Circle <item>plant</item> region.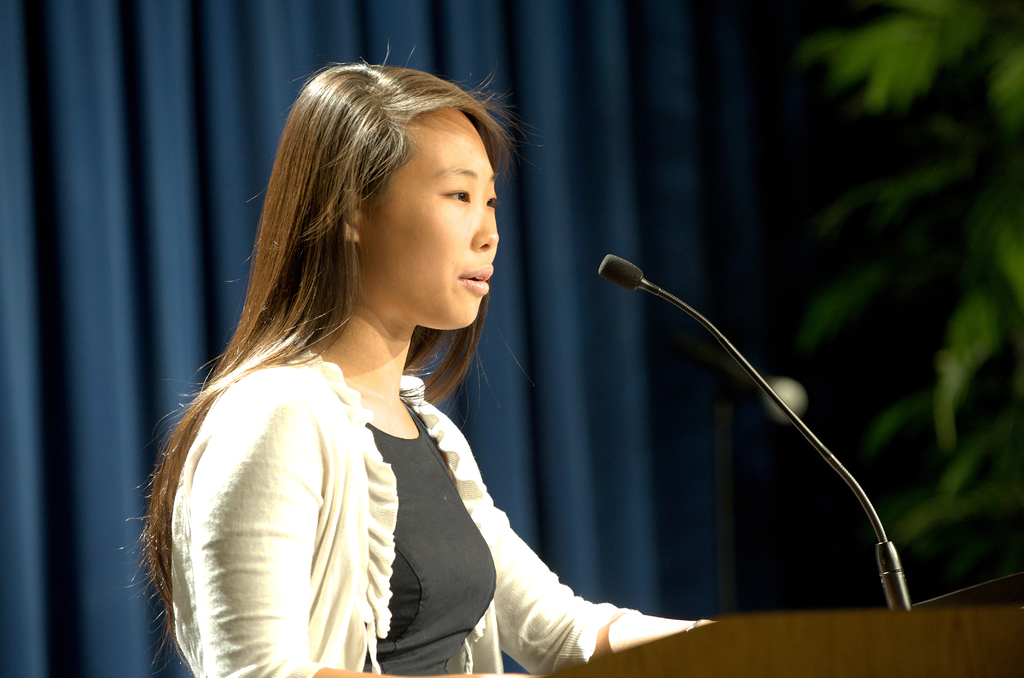
Region: Rect(783, 7, 1023, 567).
